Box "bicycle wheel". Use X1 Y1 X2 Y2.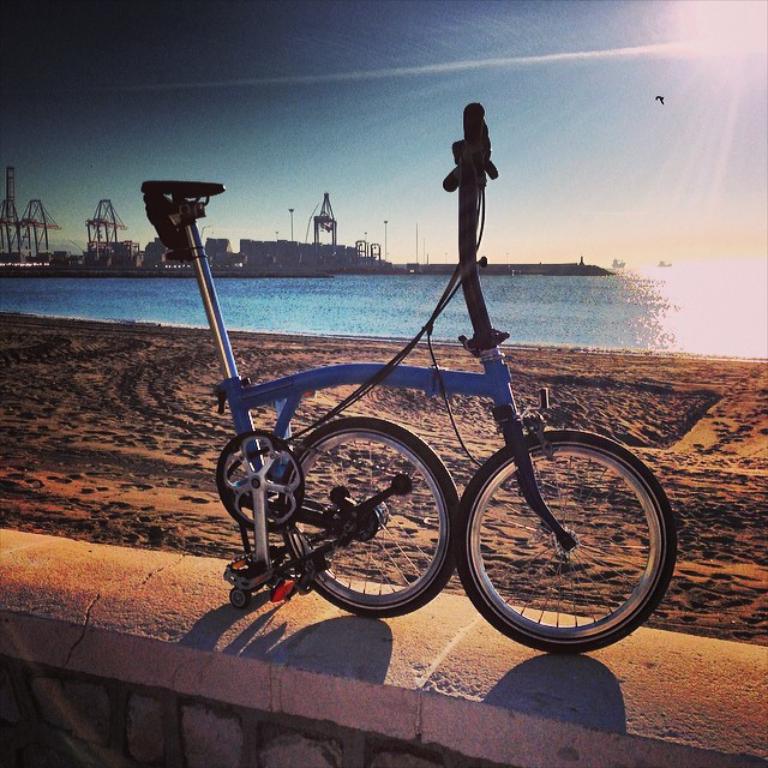
276 412 462 617.
